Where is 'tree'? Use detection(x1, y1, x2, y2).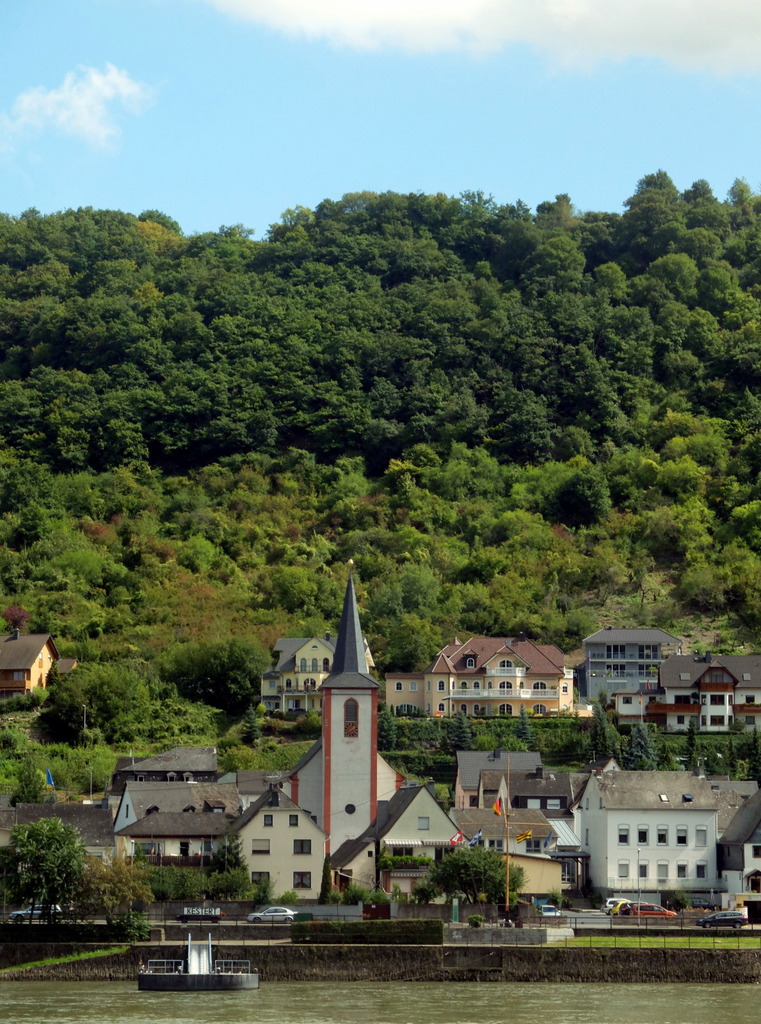
detection(442, 295, 519, 380).
